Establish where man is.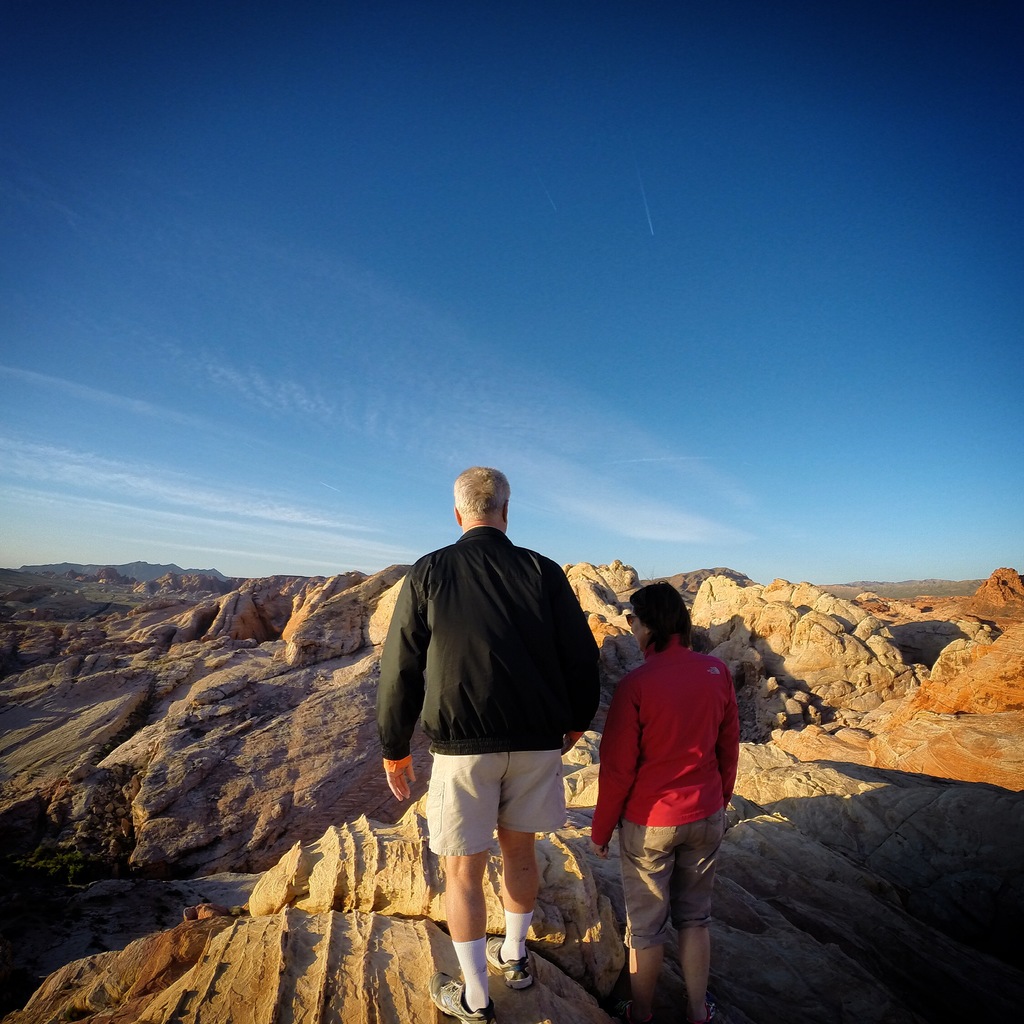
Established at (left=393, top=460, right=625, bottom=1005).
